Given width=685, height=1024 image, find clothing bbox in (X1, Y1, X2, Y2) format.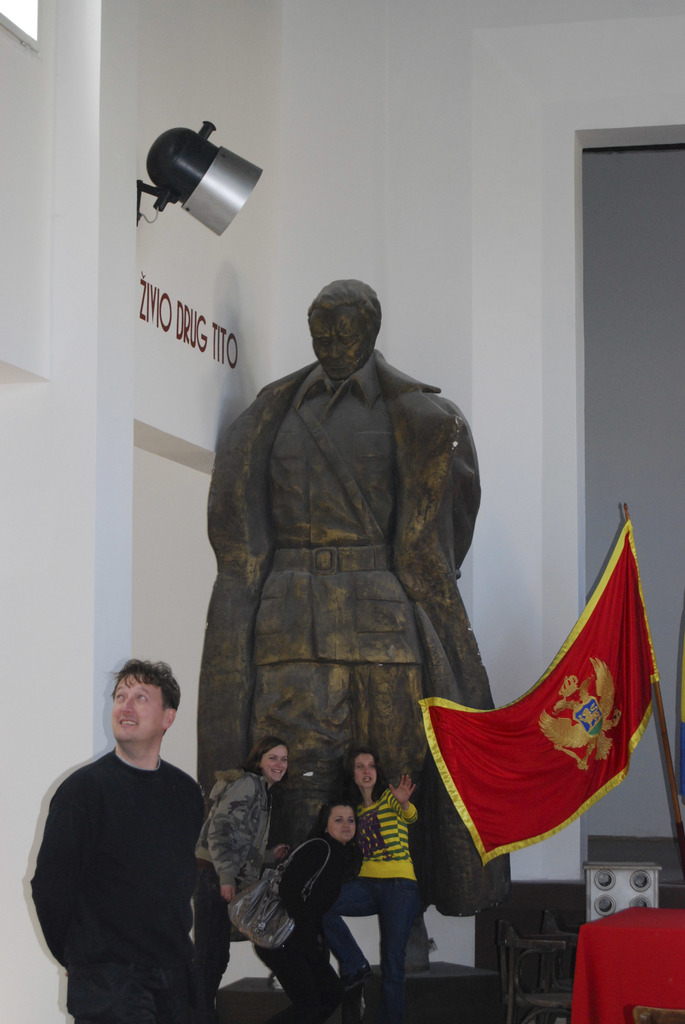
(29, 708, 232, 1023).
